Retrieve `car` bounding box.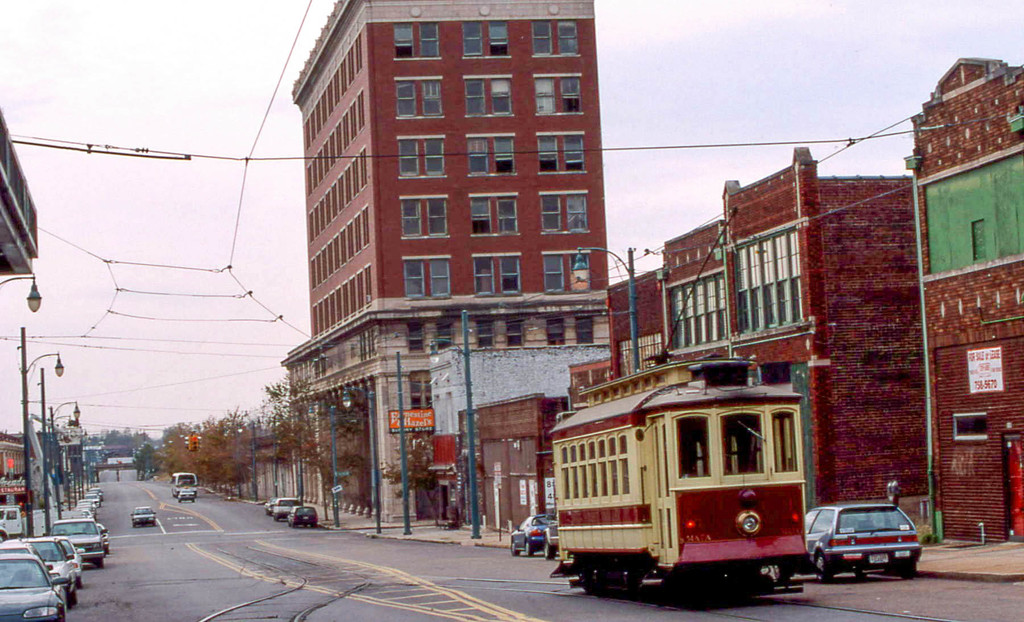
Bounding box: bbox=[291, 507, 318, 523].
